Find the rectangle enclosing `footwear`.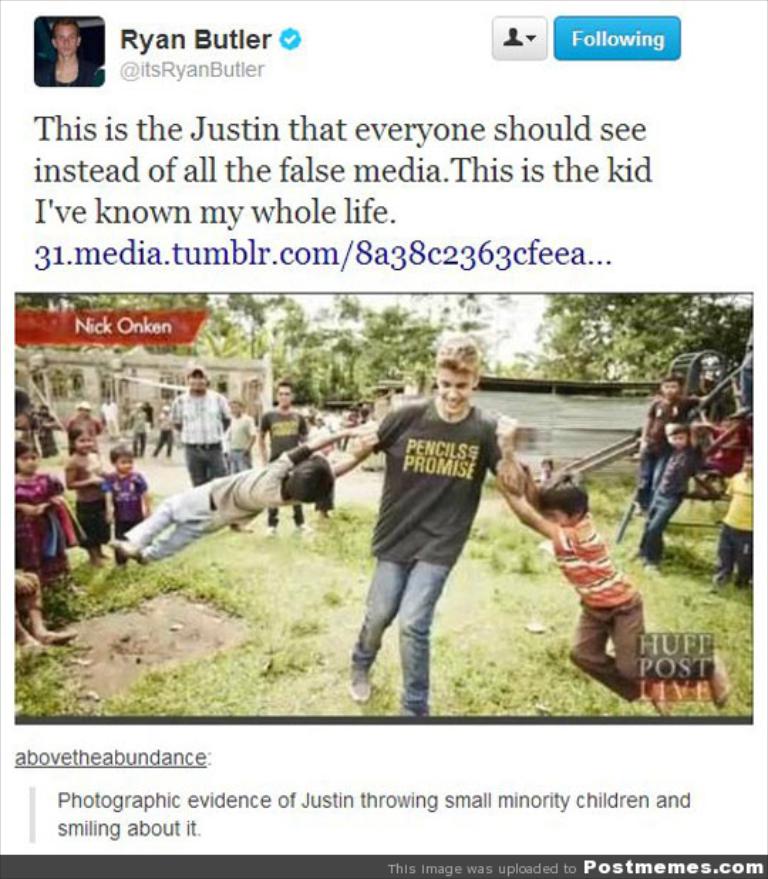
x1=737 y1=582 x2=750 y2=592.
